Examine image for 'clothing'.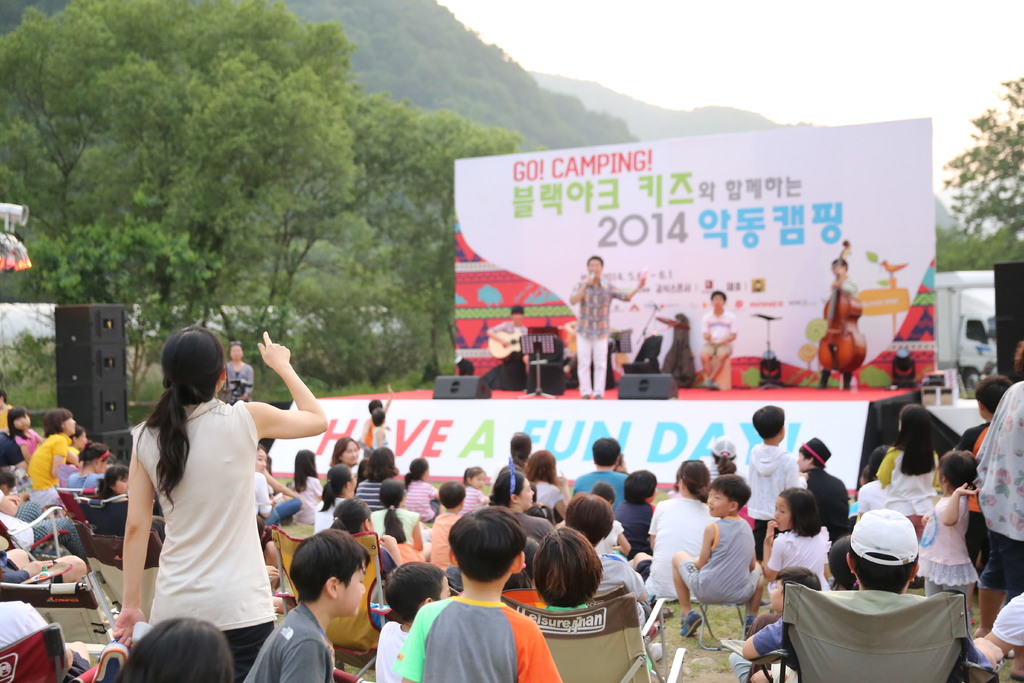
Examination result: (left=764, top=532, right=836, bottom=595).
